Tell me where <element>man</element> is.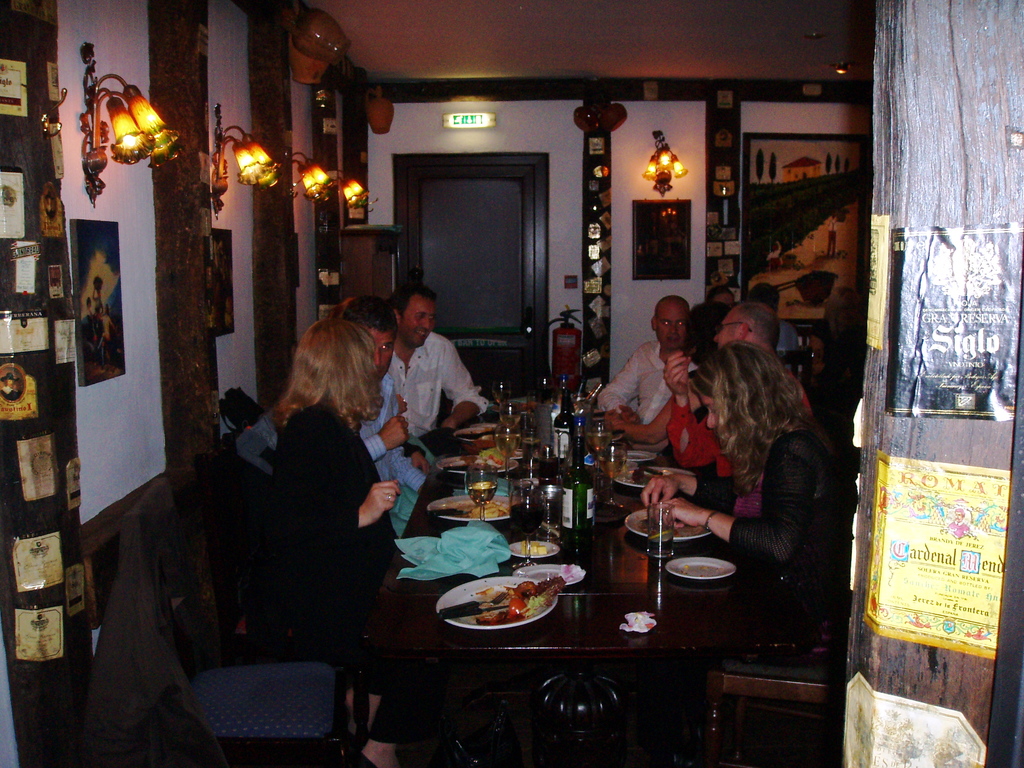
<element>man</element> is at rect(598, 296, 703, 428).
